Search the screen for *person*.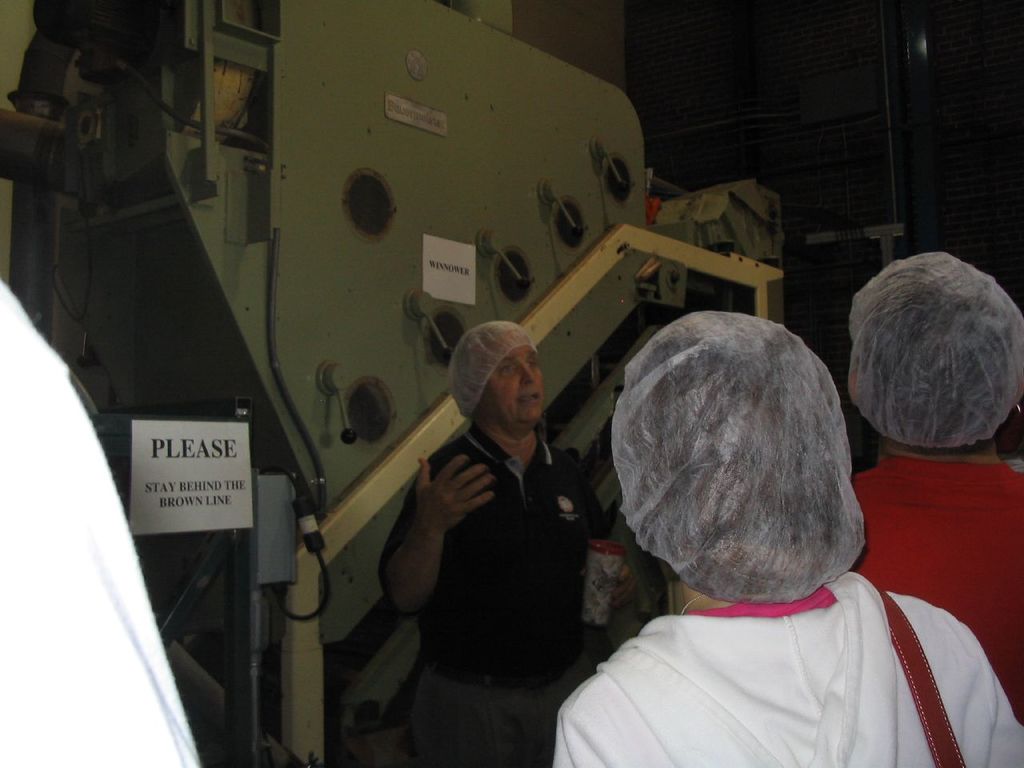
Found at region(826, 239, 1023, 727).
